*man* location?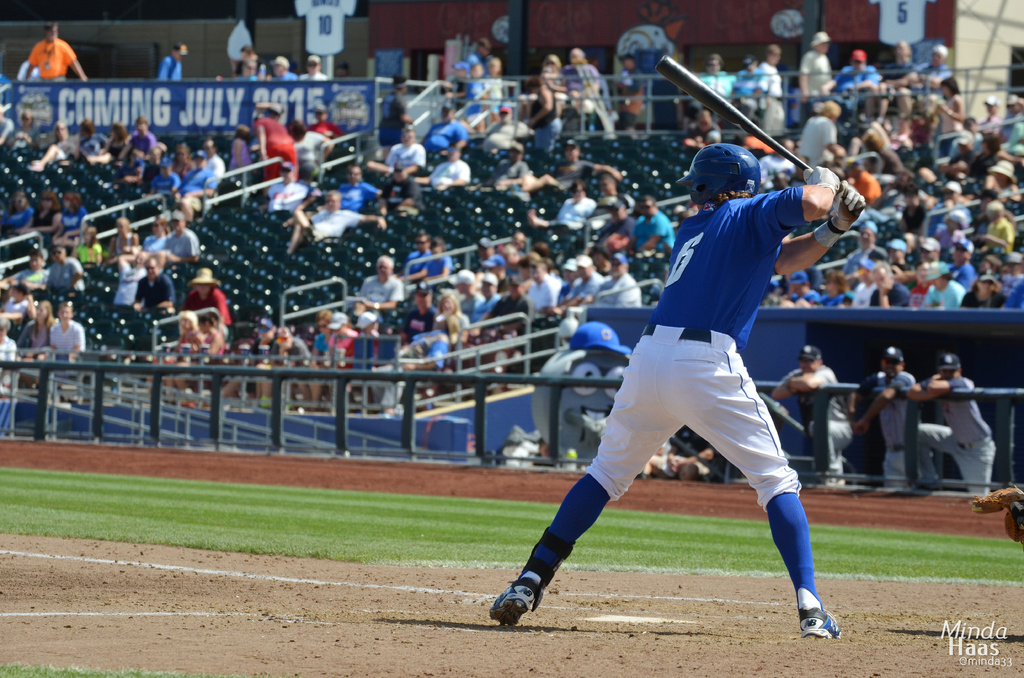
[x1=481, y1=137, x2=849, y2=663]
